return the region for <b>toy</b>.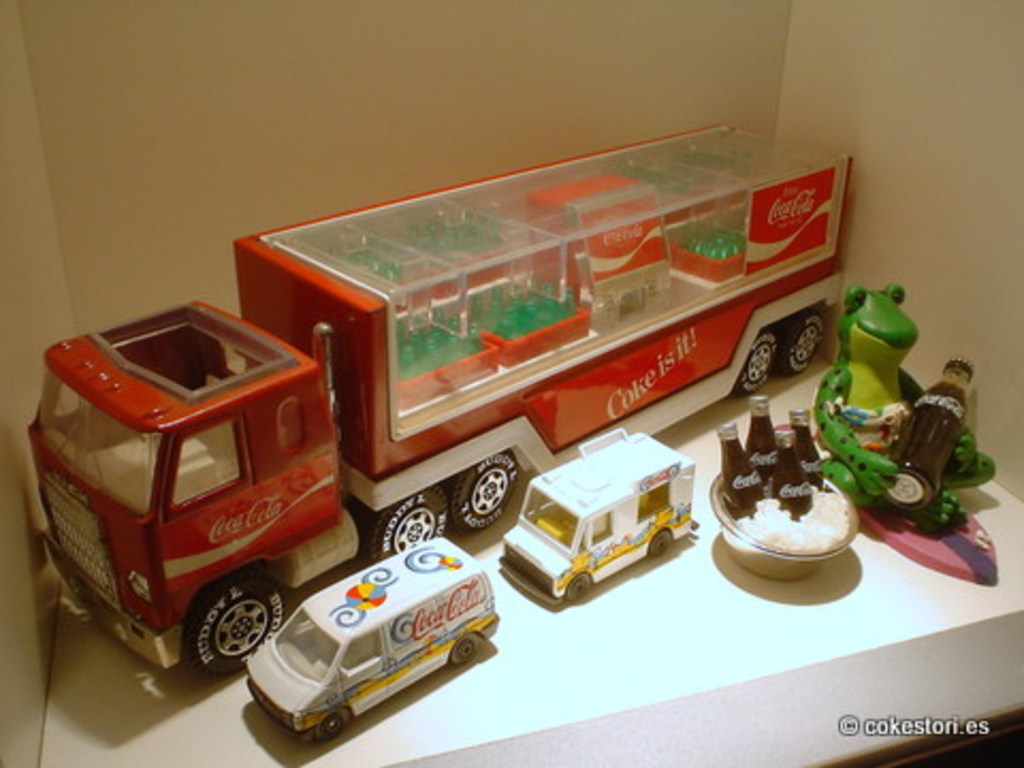
243,535,499,742.
